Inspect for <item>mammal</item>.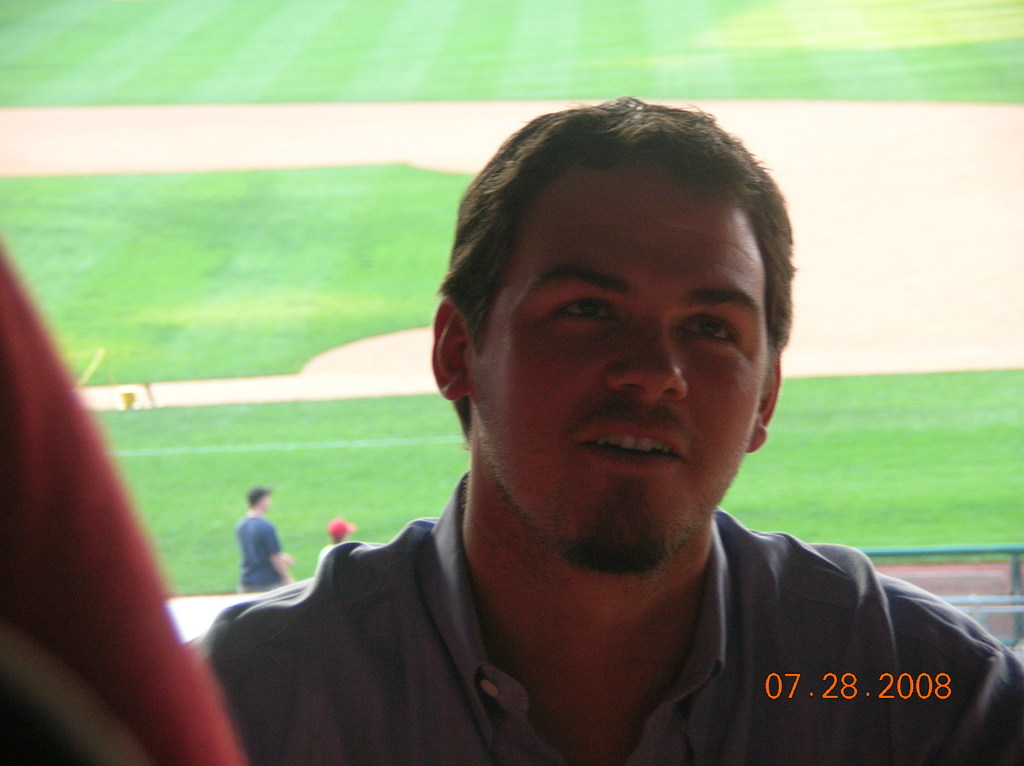
Inspection: (left=164, top=127, right=992, bottom=743).
